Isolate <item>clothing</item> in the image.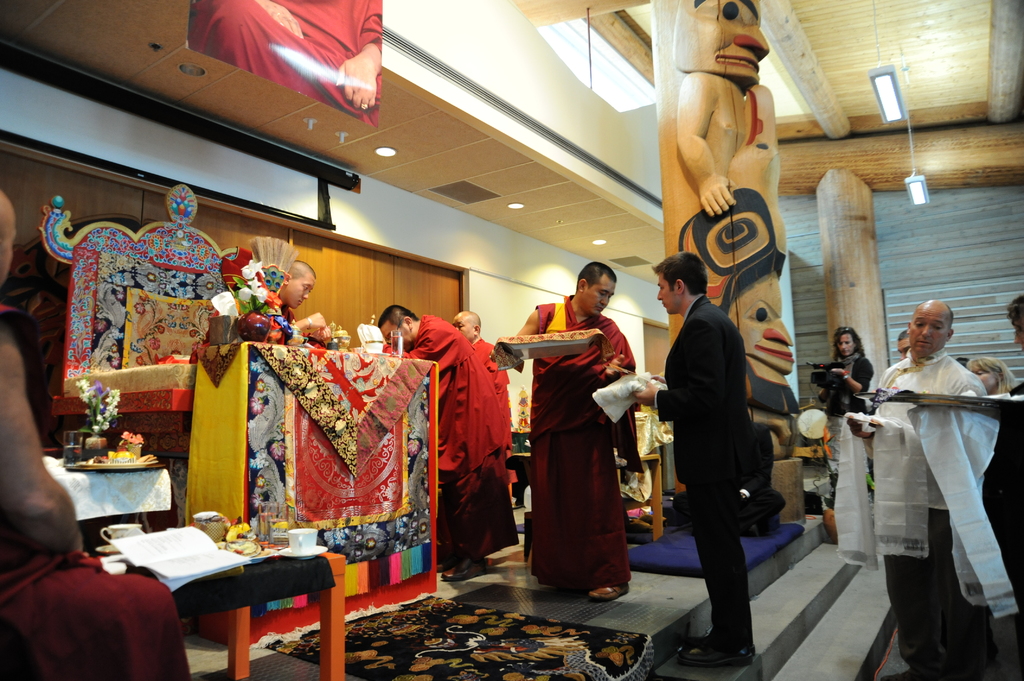
Isolated region: <bbox>819, 356, 872, 493</bbox>.
